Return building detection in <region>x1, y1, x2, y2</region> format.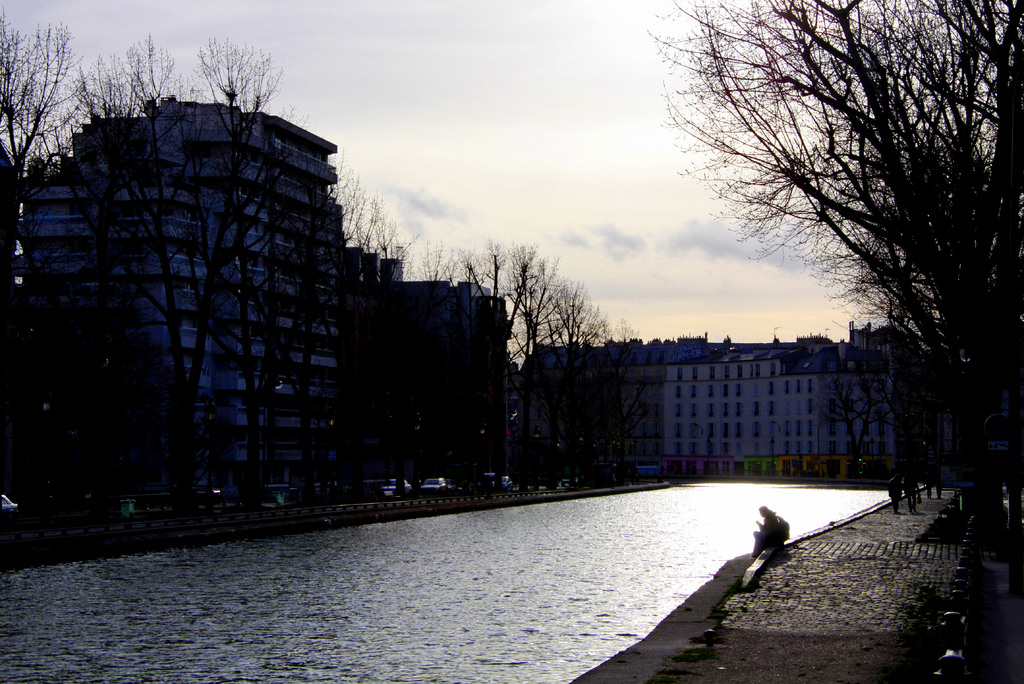
<region>12, 97, 507, 522</region>.
